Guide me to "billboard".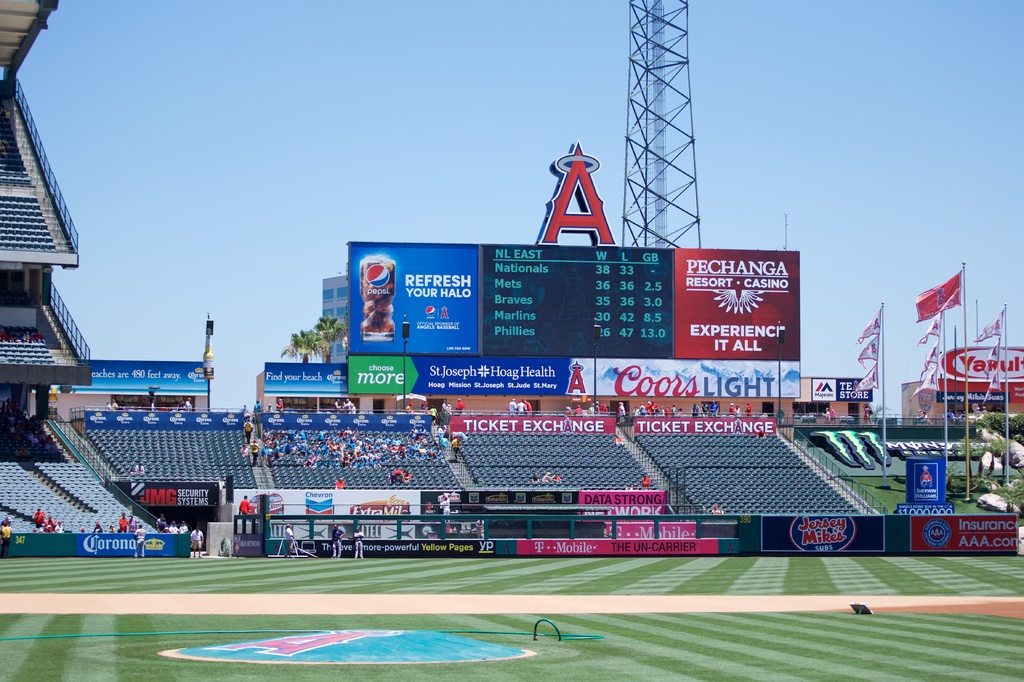
Guidance: bbox=[262, 360, 346, 404].
